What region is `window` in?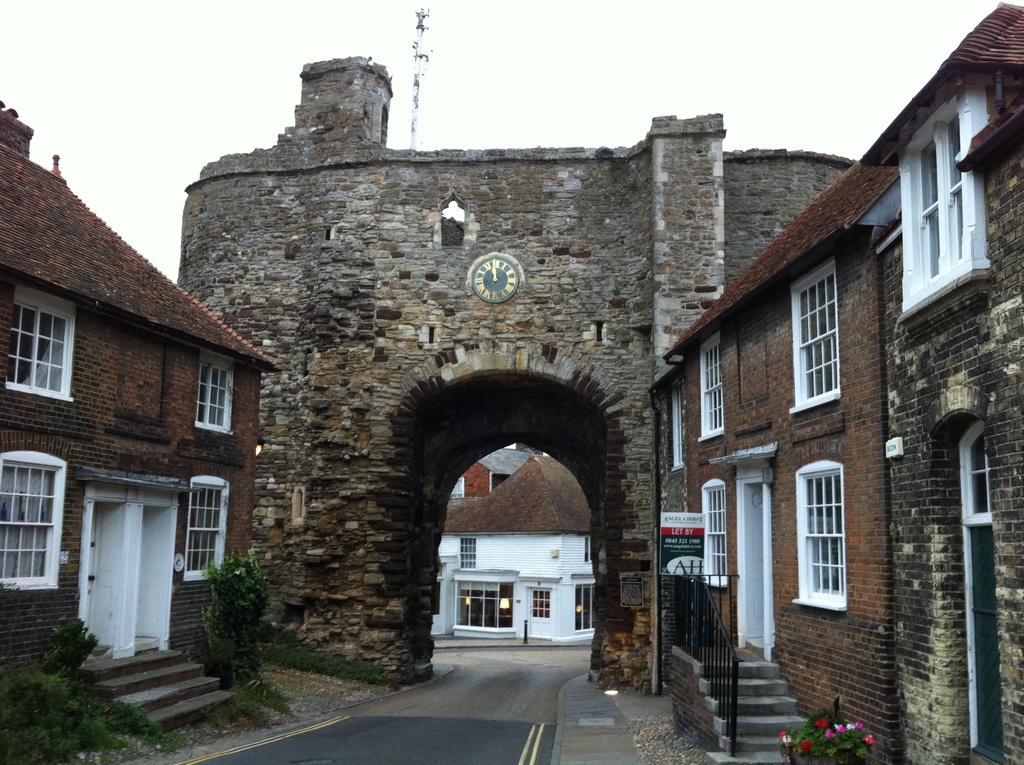
(699,478,730,588).
